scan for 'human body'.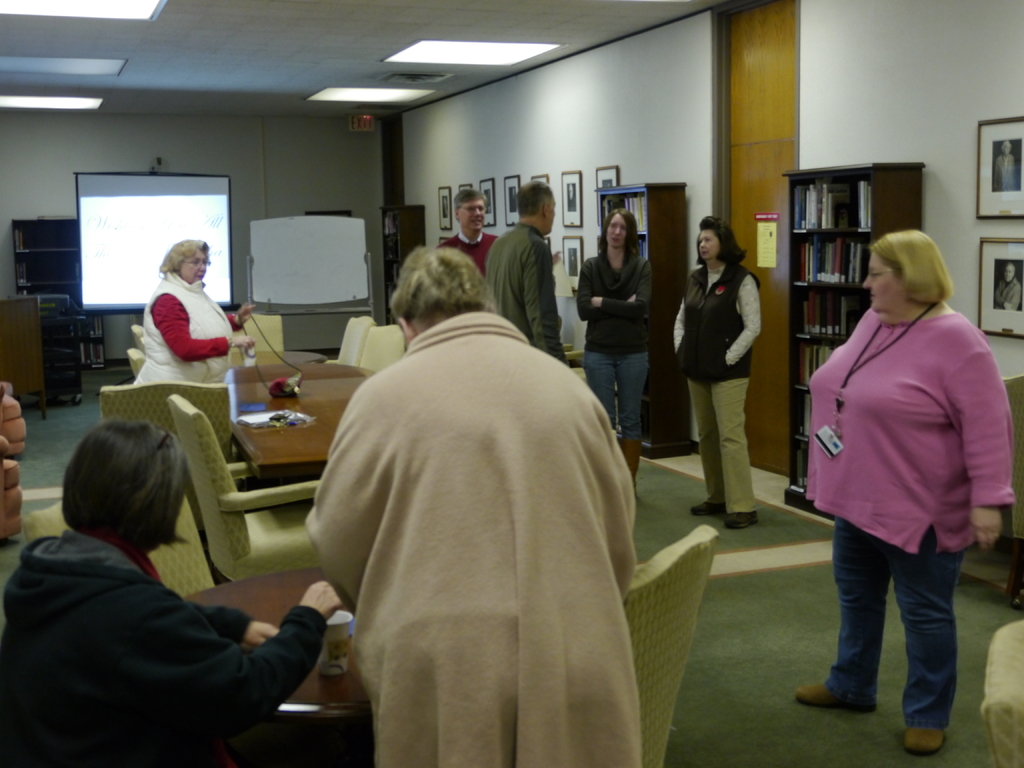
Scan result: {"left": 131, "top": 243, "right": 258, "bottom": 395}.
